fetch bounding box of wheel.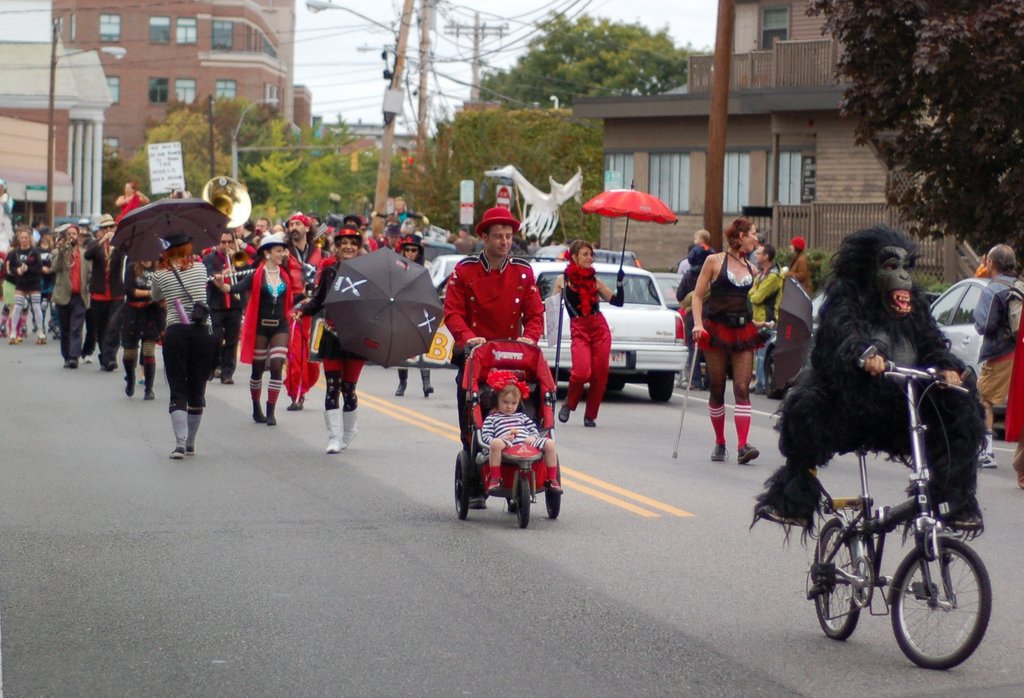
Bbox: <region>908, 535, 984, 674</region>.
